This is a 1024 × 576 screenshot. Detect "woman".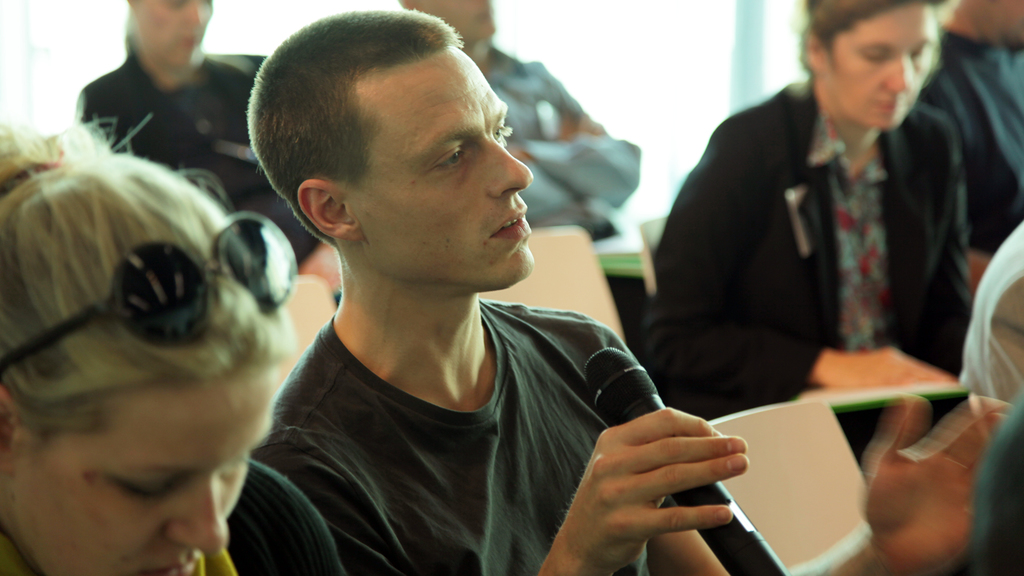
pyautogui.locateOnScreen(646, 0, 956, 374).
